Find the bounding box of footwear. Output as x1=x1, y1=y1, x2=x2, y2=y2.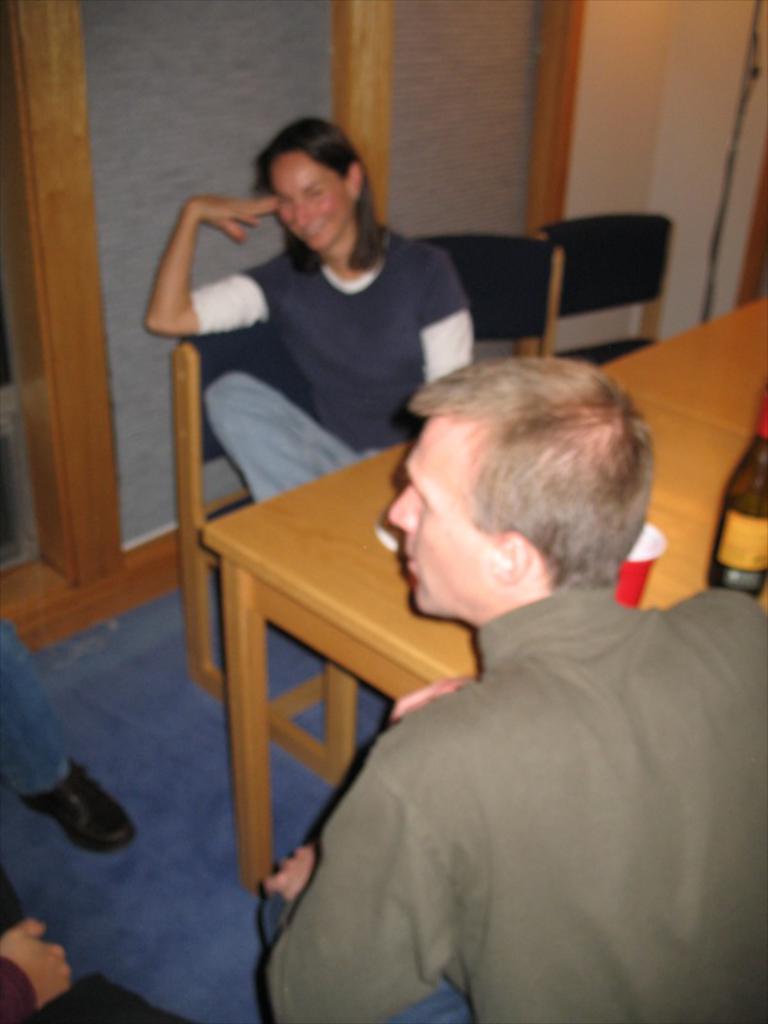
x1=0, y1=869, x2=26, y2=938.
